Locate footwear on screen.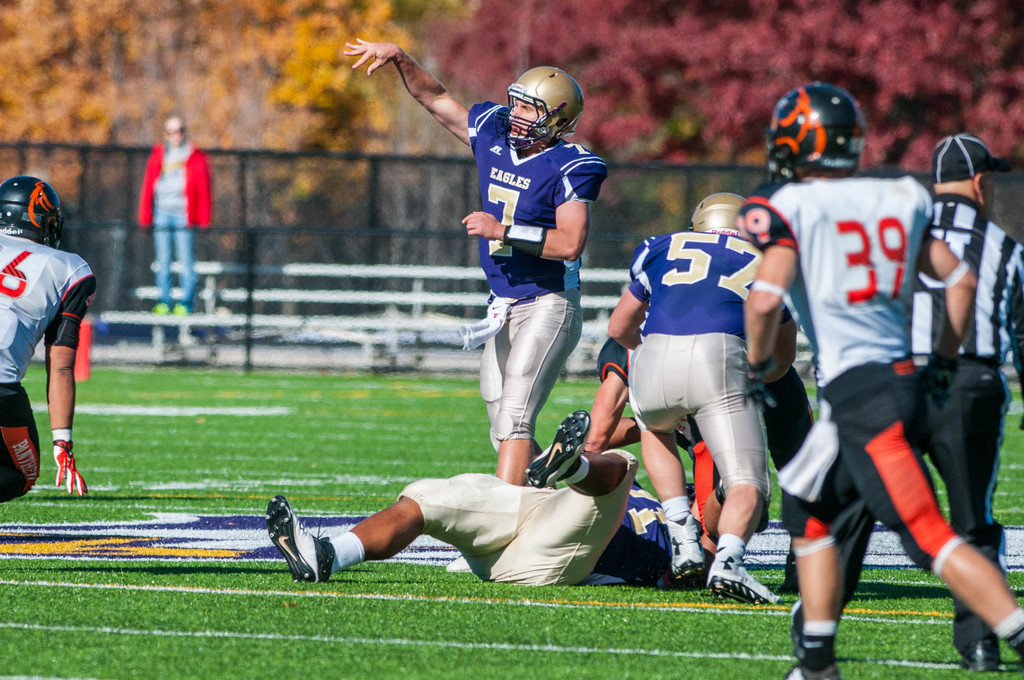
On screen at pyautogui.locateOnScreen(258, 508, 340, 585).
